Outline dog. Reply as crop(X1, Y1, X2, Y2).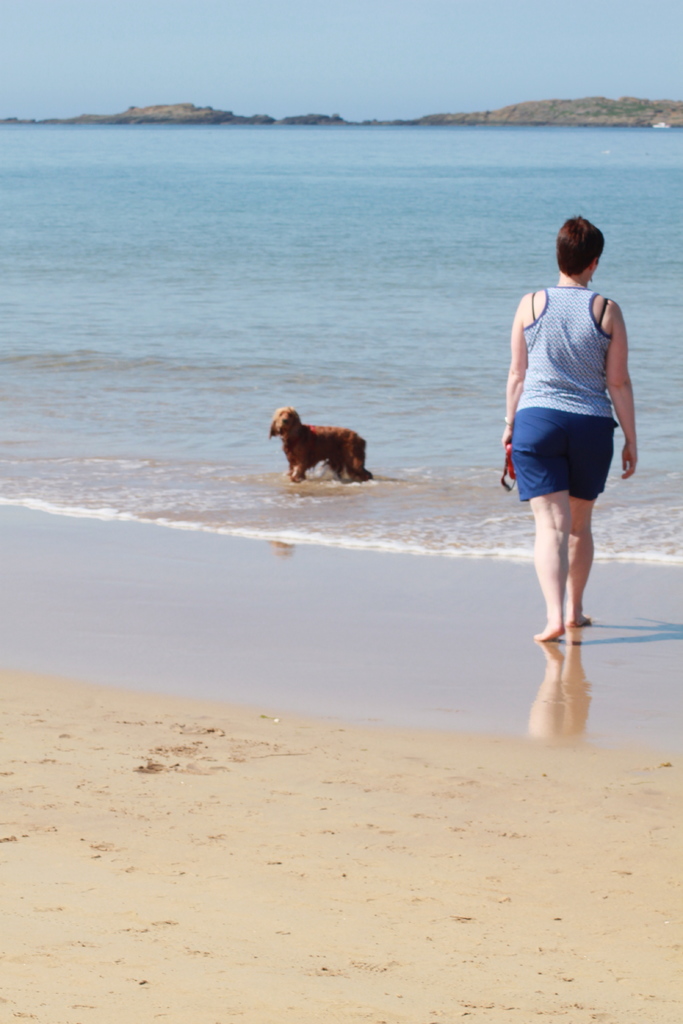
crop(270, 409, 371, 481).
